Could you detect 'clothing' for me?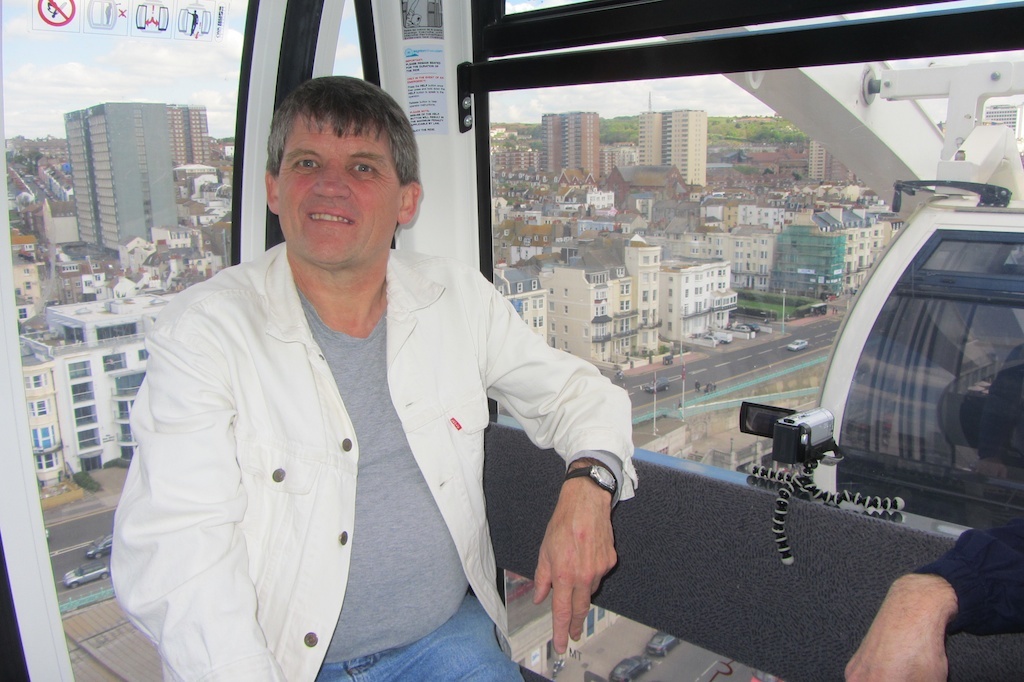
Detection result: [x1=103, y1=220, x2=631, y2=667].
